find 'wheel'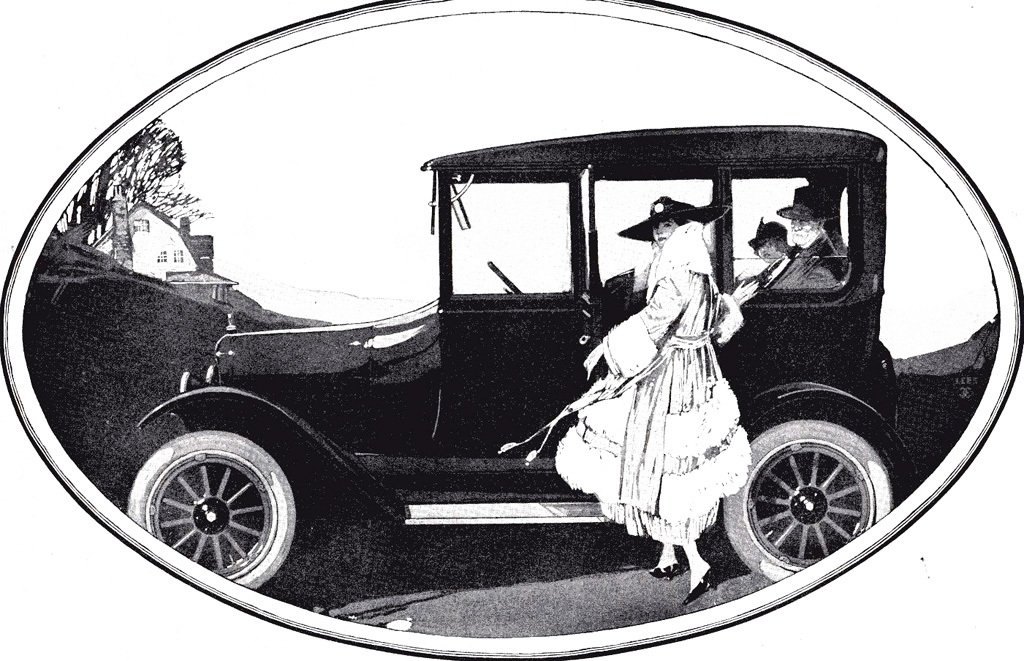
pyautogui.locateOnScreen(127, 426, 297, 588)
